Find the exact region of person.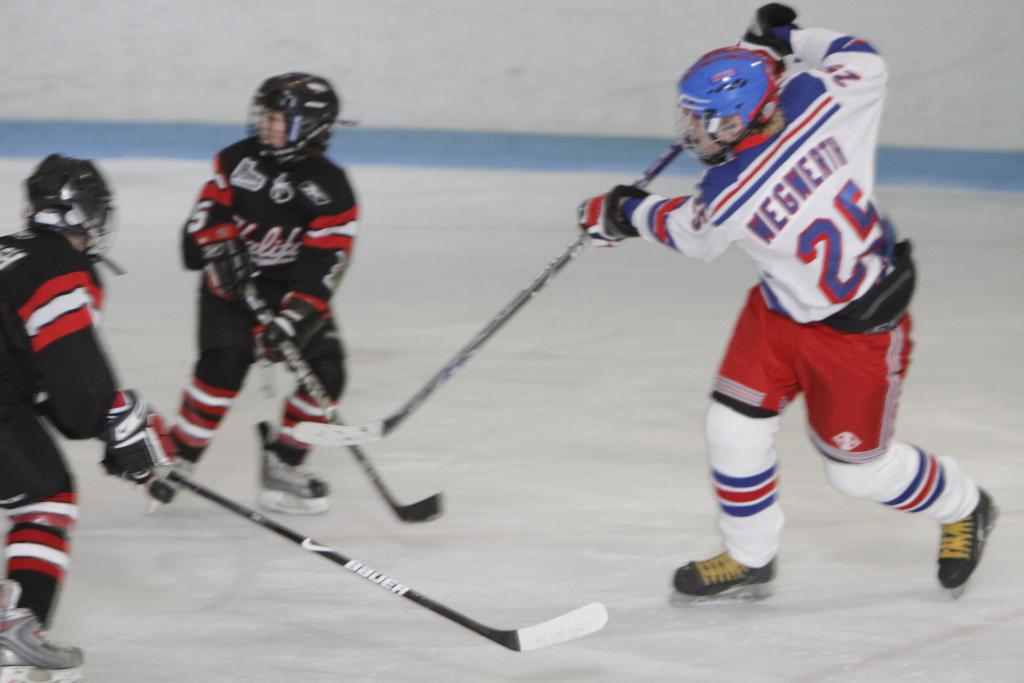
Exact region: <box>584,0,1002,602</box>.
